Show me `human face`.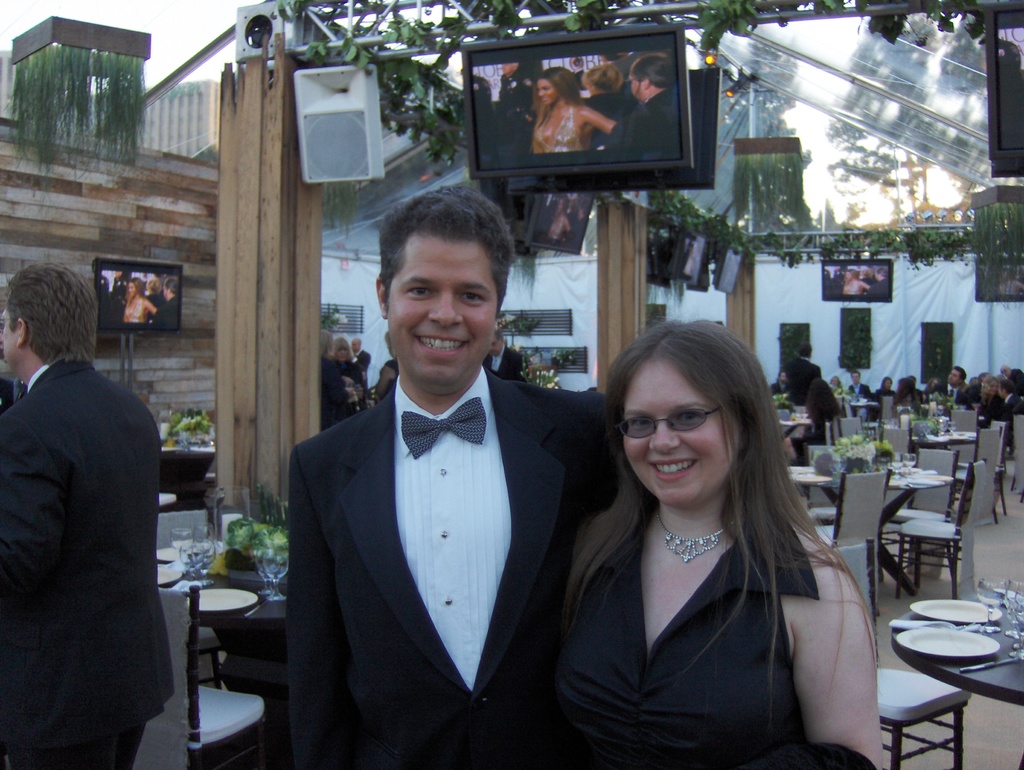
`human face` is here: left=383, top=231, right=503, bottom=402.
